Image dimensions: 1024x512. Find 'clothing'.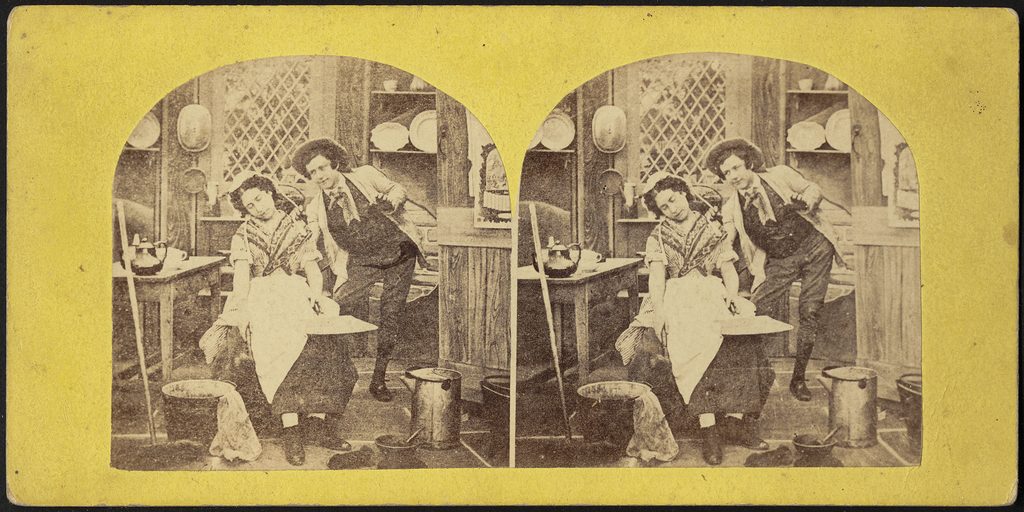
641 211 753 401.
